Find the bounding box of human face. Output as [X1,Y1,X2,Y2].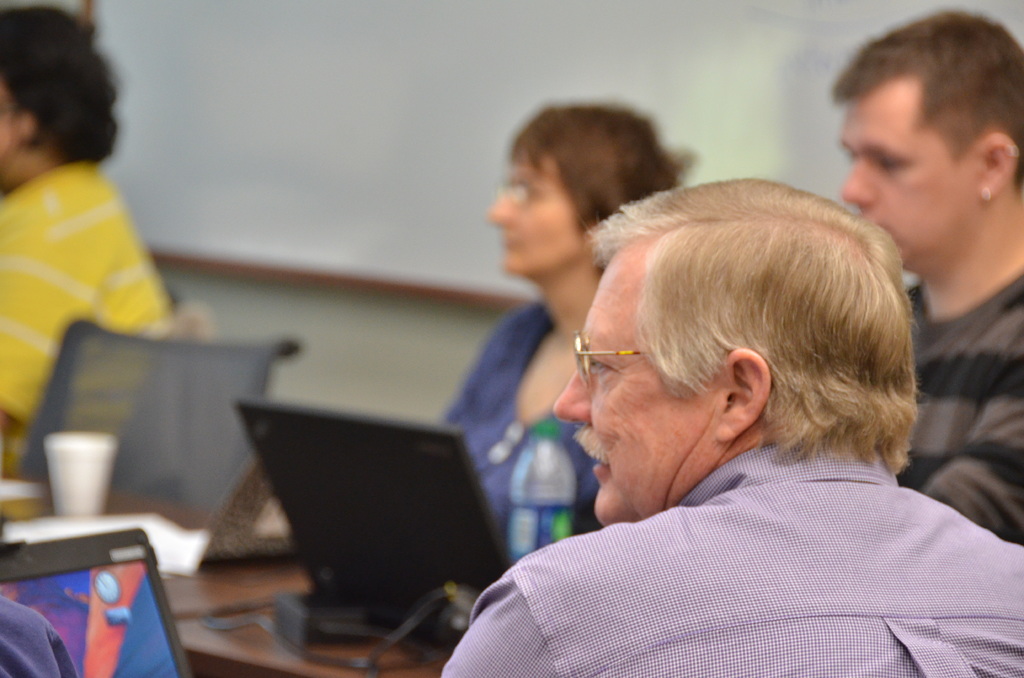
[1,79,47,180].
